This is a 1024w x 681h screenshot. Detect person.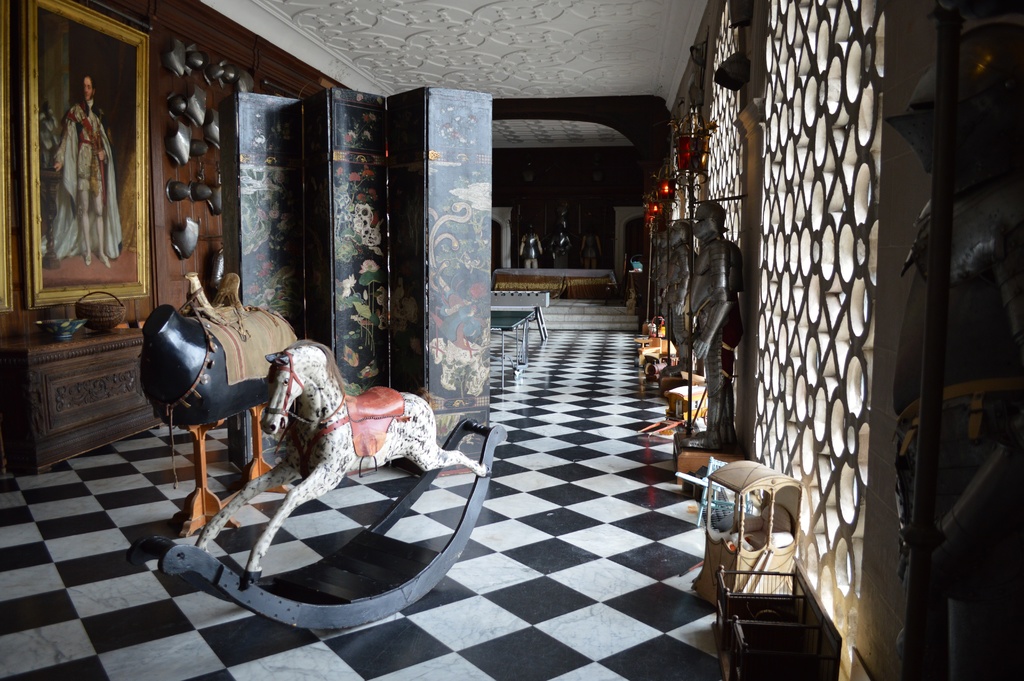
[639,242,653,314].
